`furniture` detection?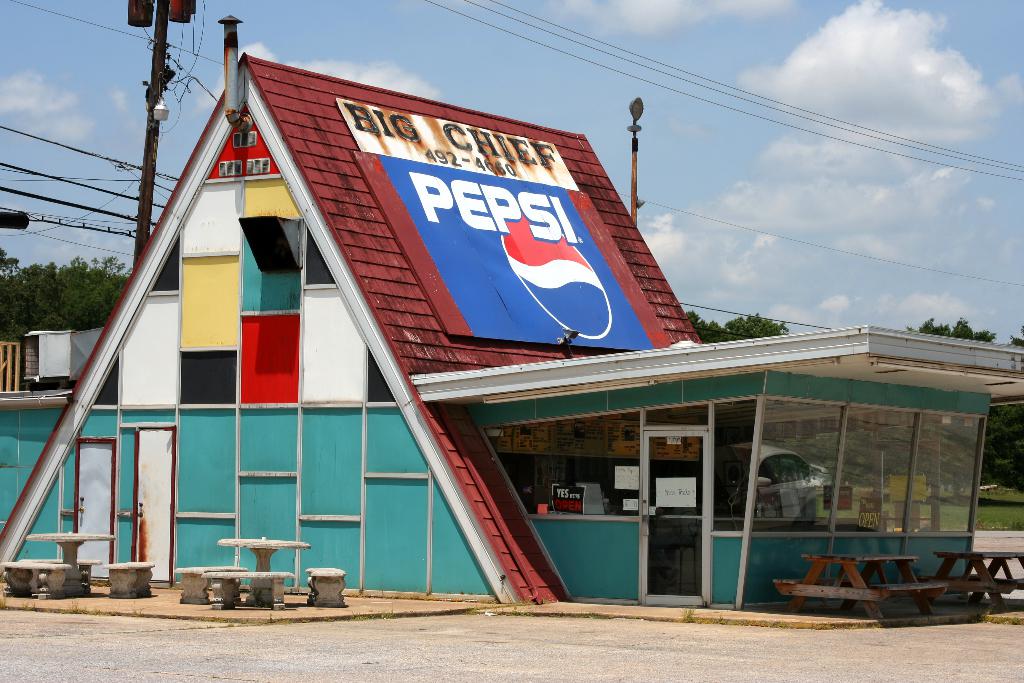
(left=210, top=570, right=292, bottom=609)
